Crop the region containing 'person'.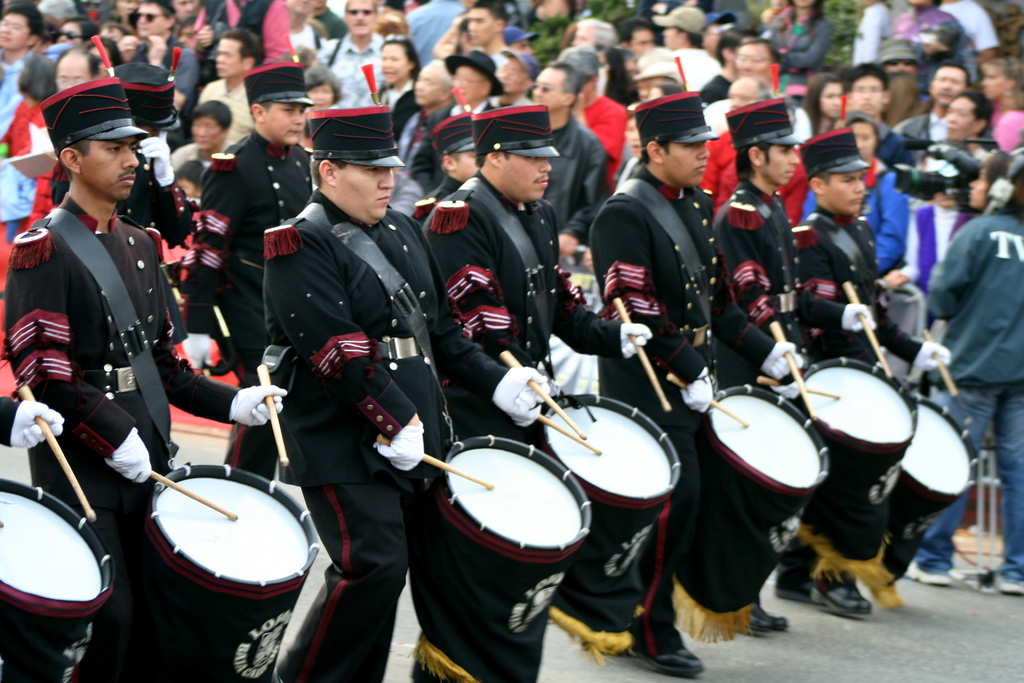
Crop region: [554, 37, 623, 193].
